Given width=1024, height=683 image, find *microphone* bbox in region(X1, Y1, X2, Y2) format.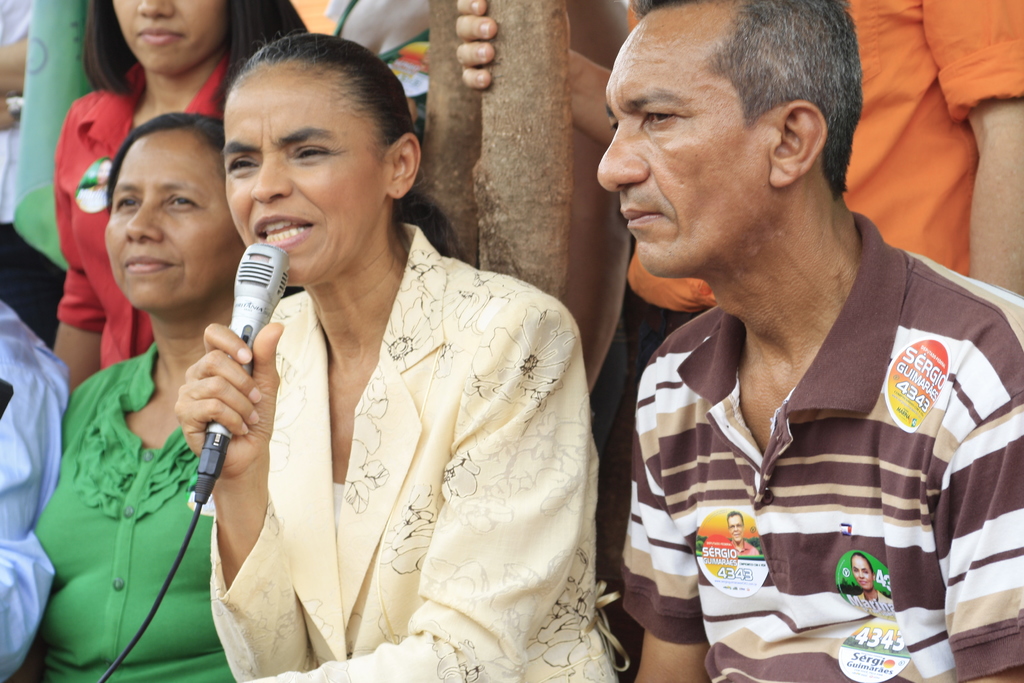
region(185, 237, 292, 522).
